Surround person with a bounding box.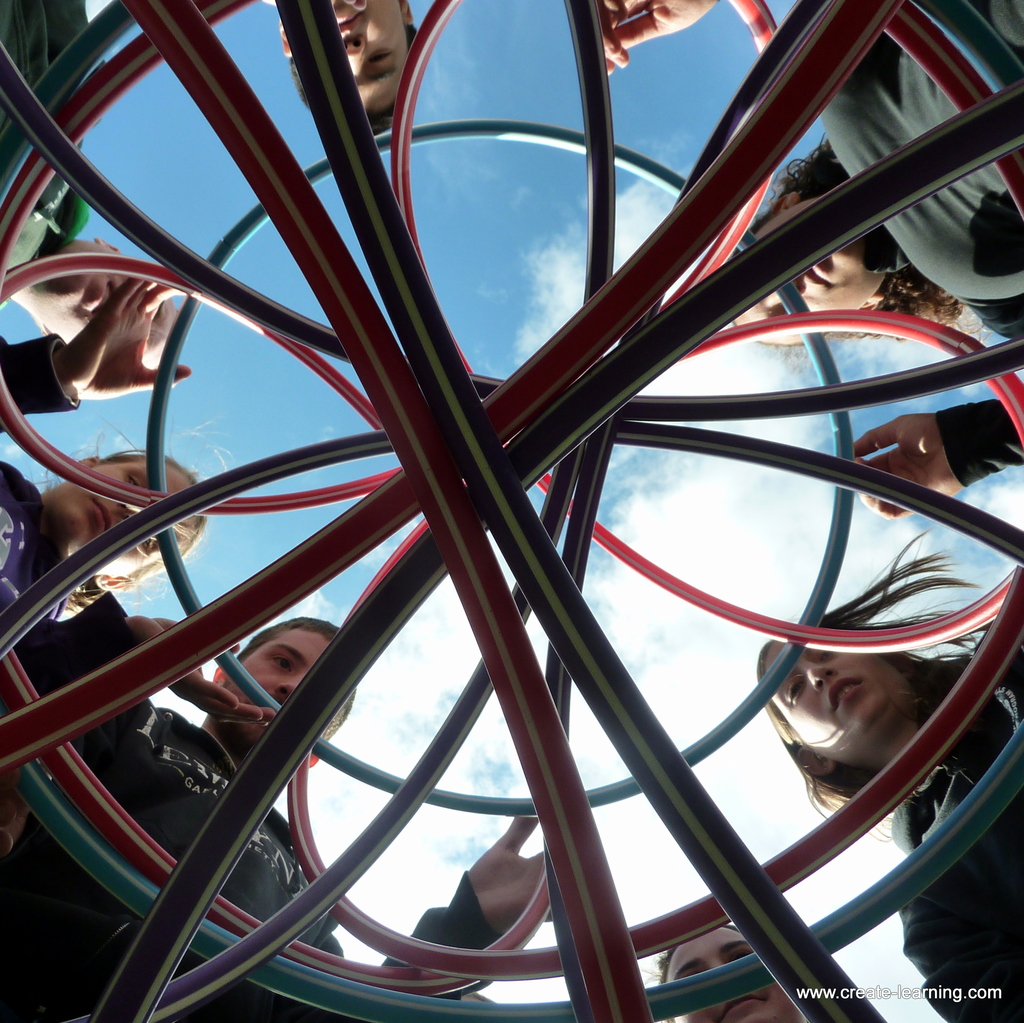
Rect(0, 0, 190, 364).
